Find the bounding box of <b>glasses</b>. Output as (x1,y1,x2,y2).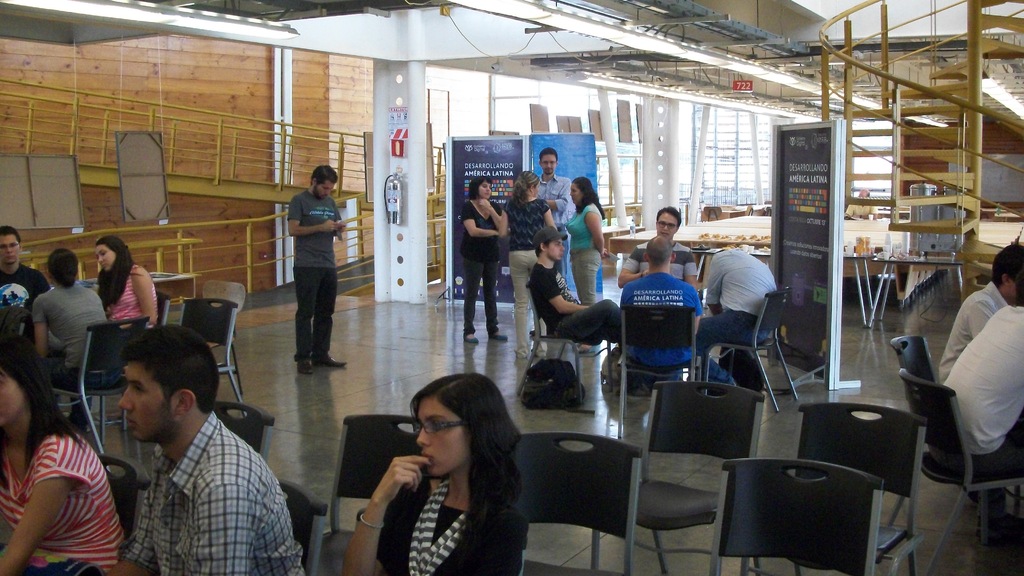
(657,218,681,234).
